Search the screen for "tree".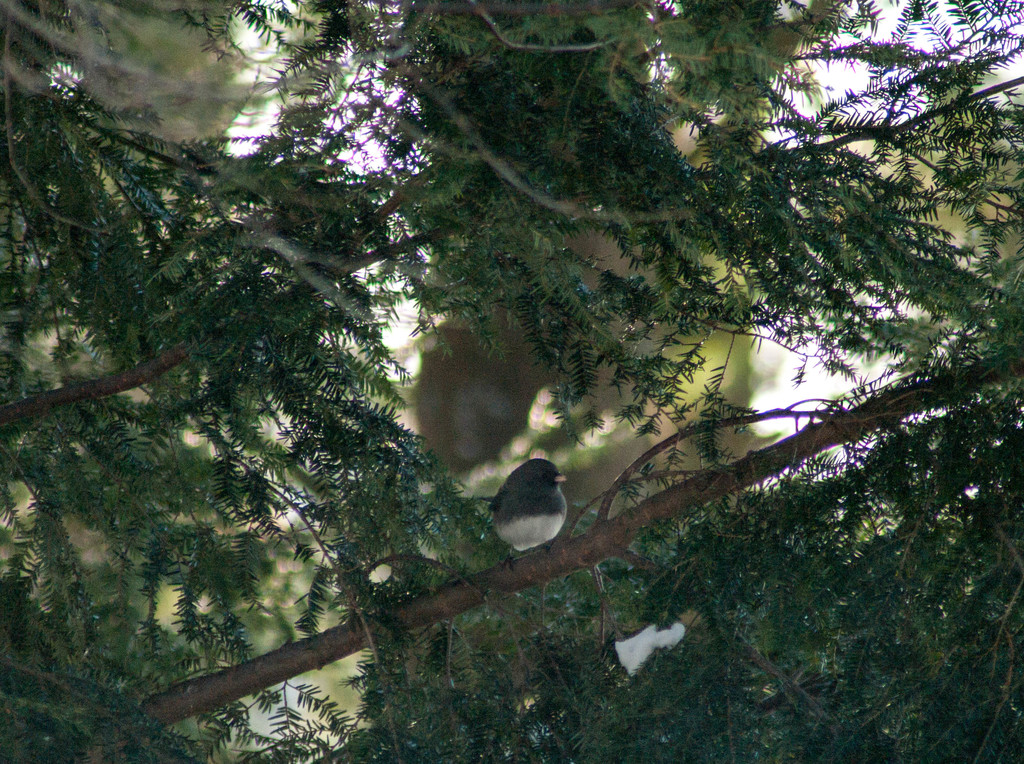
Found at pyautogui.locateOnScreen(0, 0, 1023, 763).
